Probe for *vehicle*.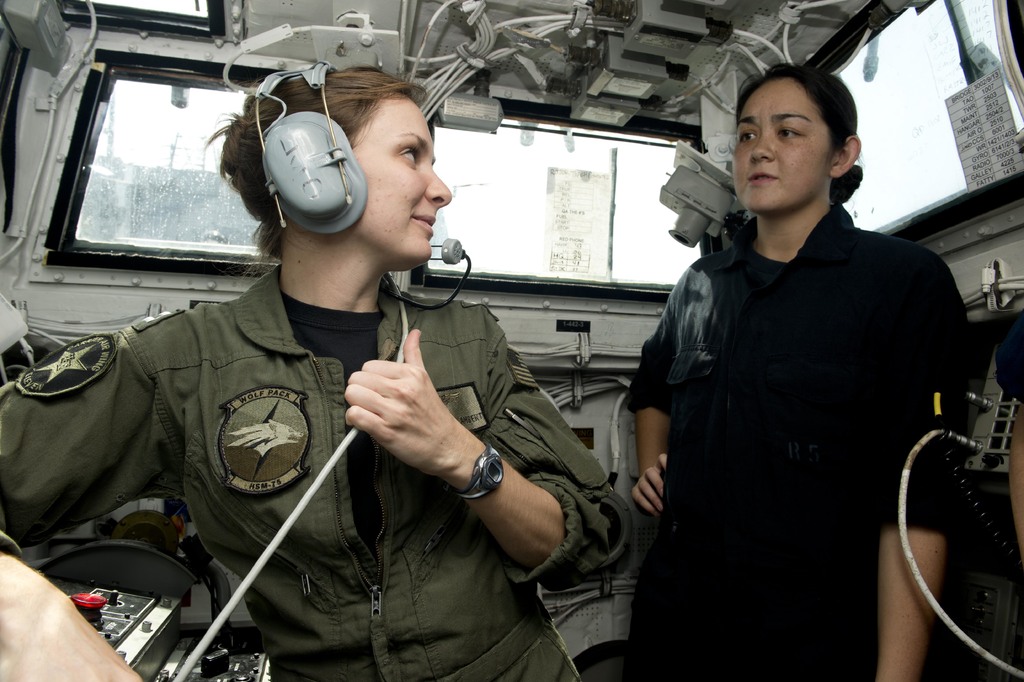
Probe result: 0:0:1023:681.
